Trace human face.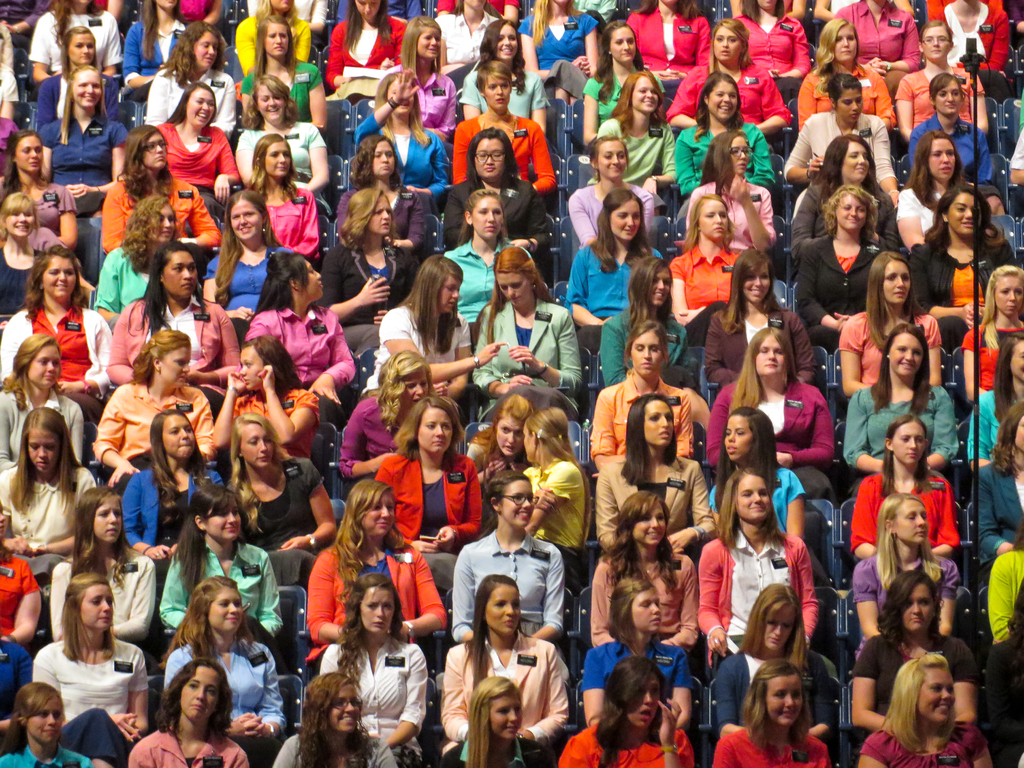
Traced to box=[29, 345, 58, 385].
